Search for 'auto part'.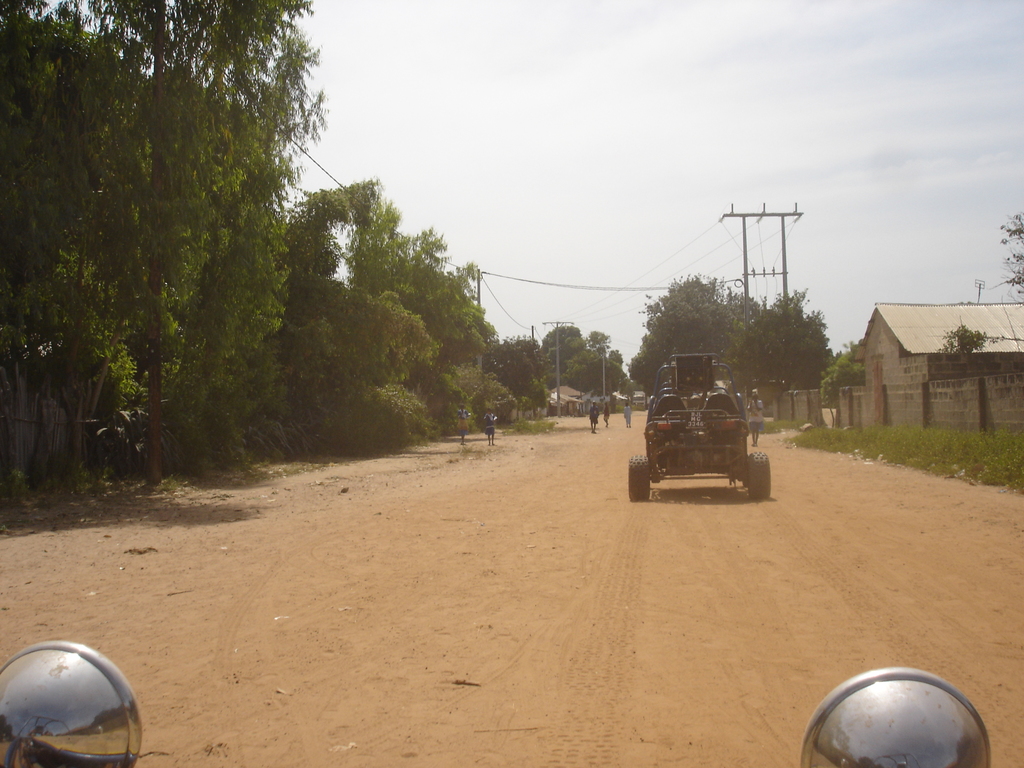
Found at bbox(0, 639, 143, 766).
